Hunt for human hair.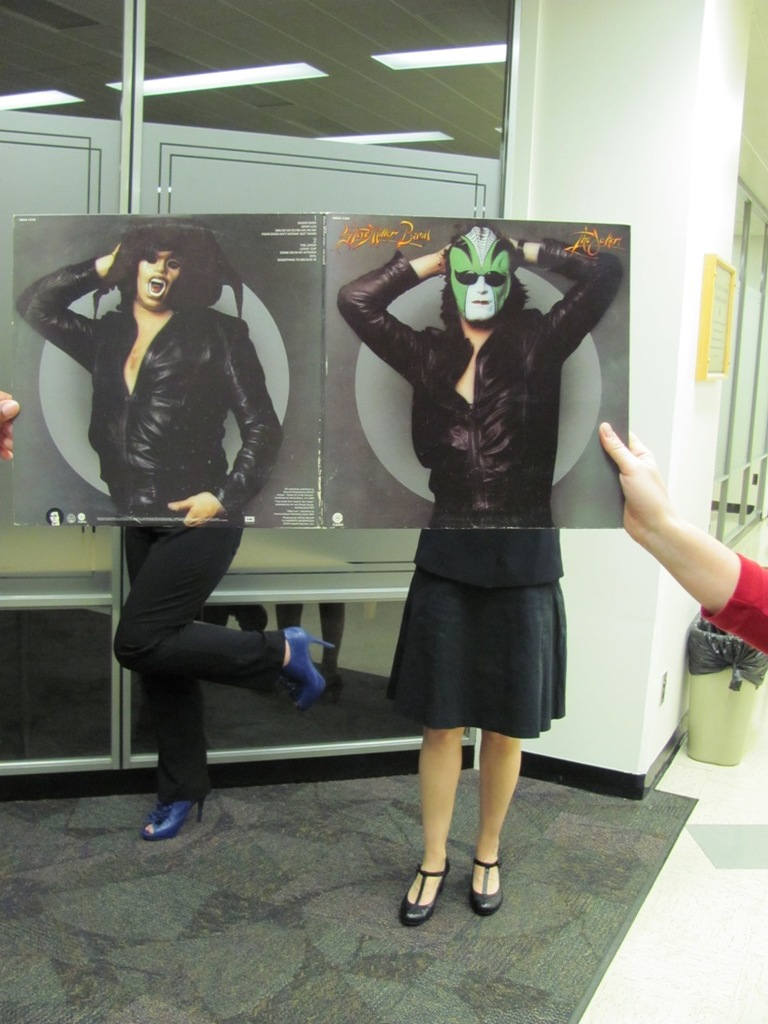
Hunted down at (77, 221, 222, 325).
